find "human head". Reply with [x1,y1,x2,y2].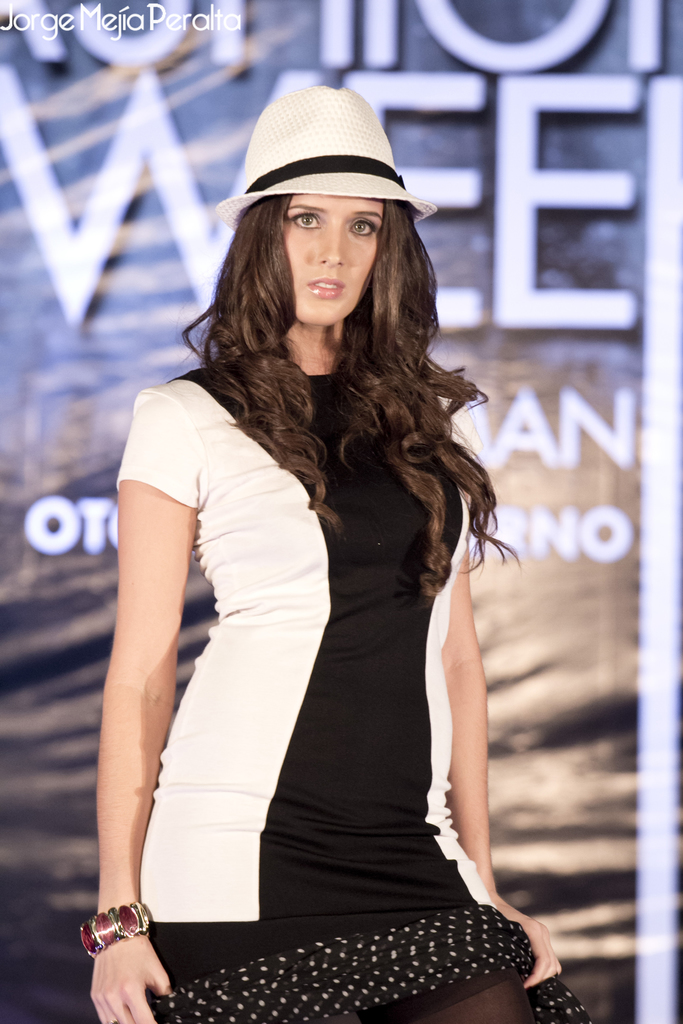
[197,90,440,386].
